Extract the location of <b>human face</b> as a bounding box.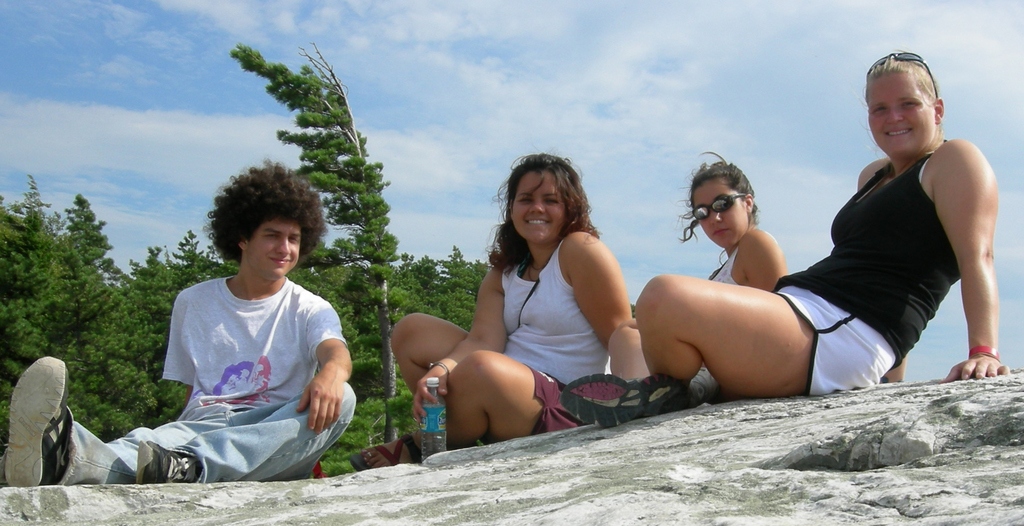
region(511, 166, 566, 241).
